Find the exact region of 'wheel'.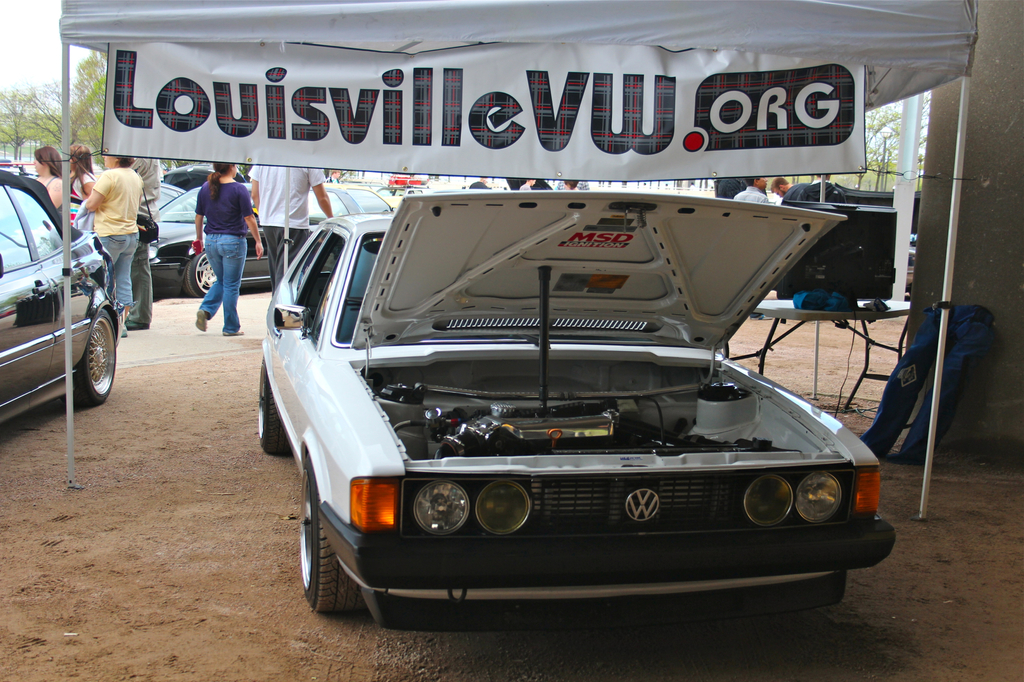
Exact region: bbox=[257, 358, 291, 457].
